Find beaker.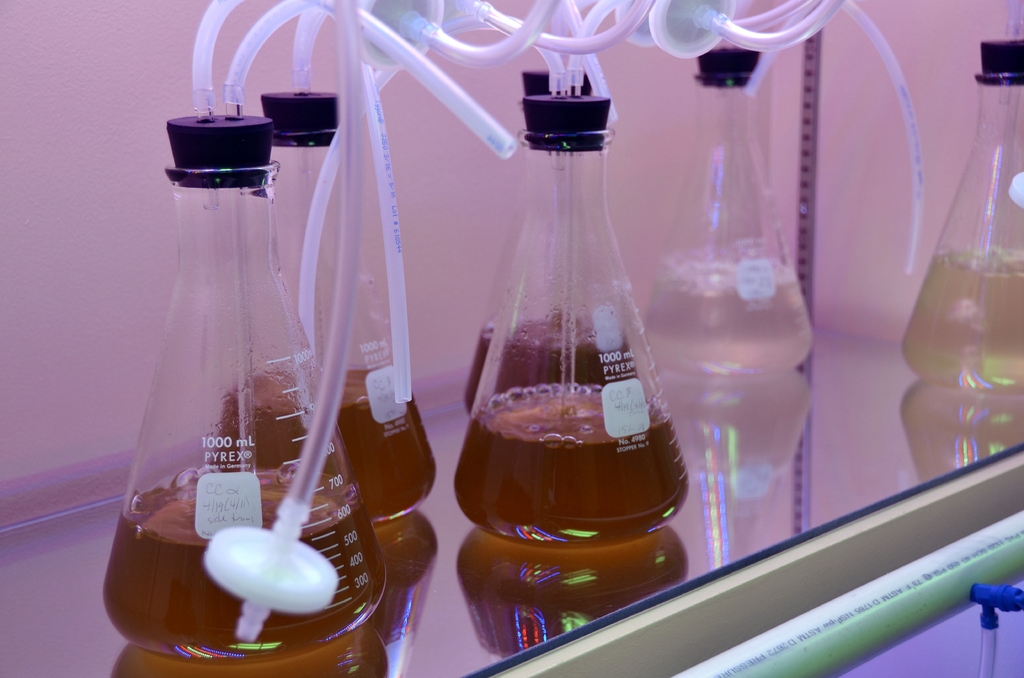
bbox(453, 89, 691, 546).
